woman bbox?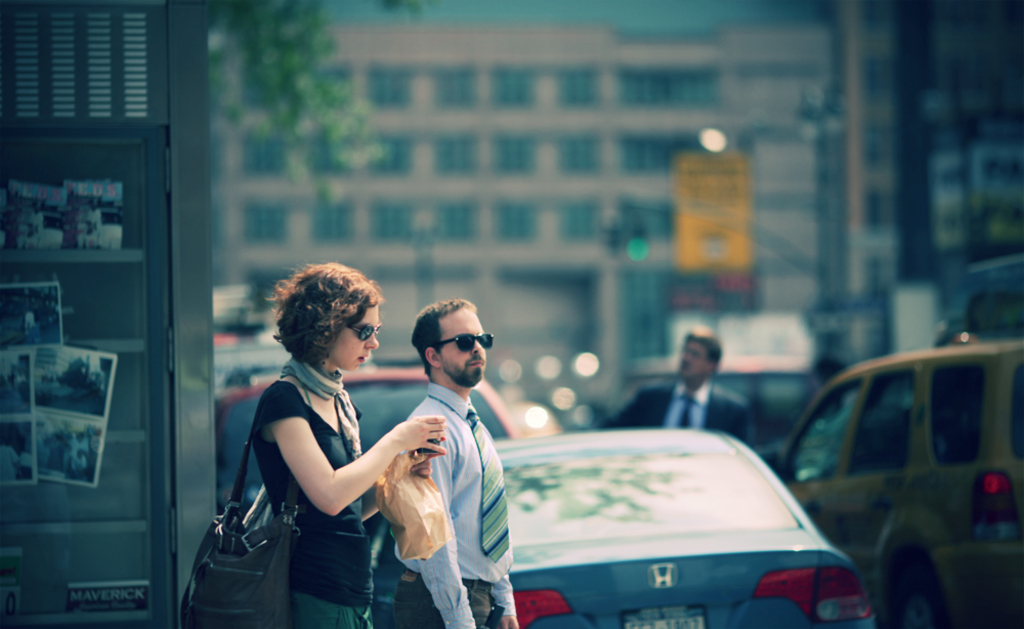
[x1=247, y1=255, x2=449, y2=628]
